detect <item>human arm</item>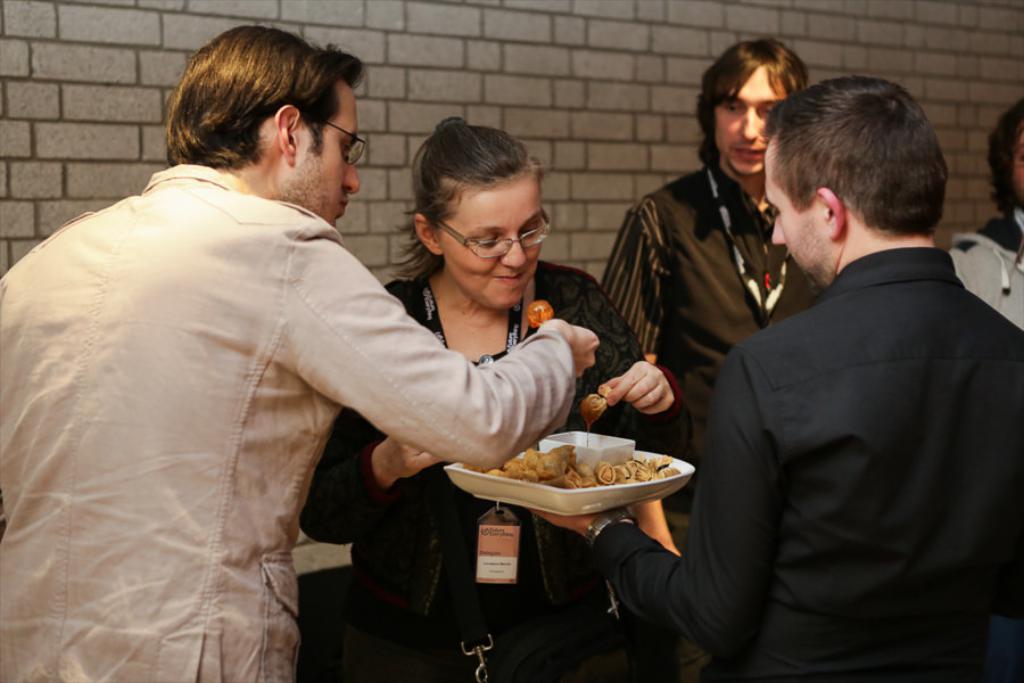
bbox=[295, 405, 441, 544]
